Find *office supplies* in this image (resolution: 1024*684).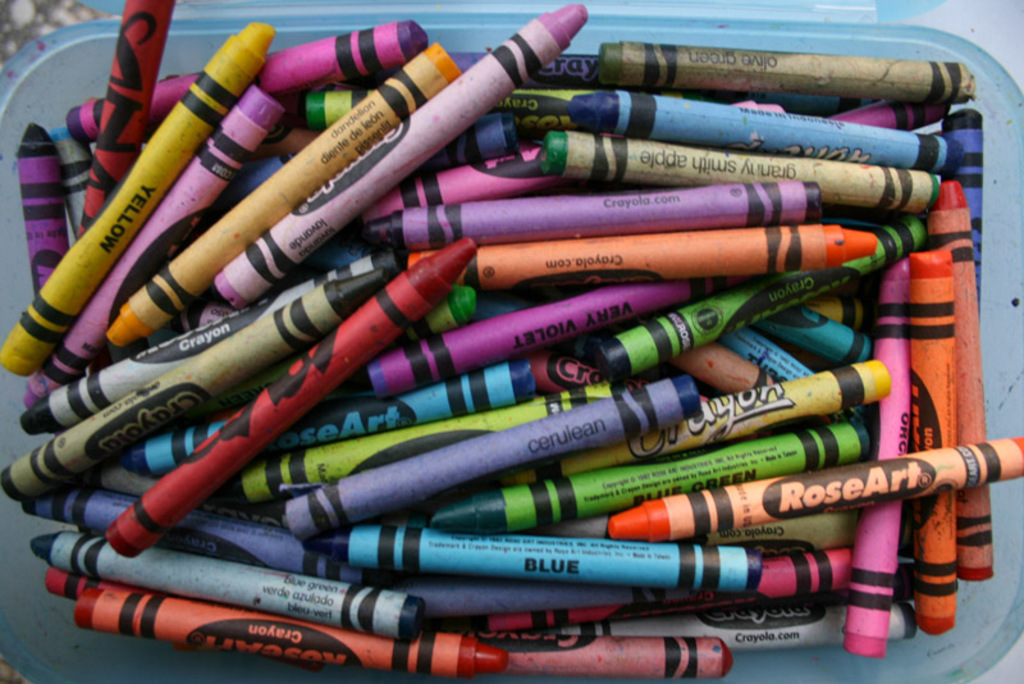
(x1=22, y1=56, x2=268, y2=398).
